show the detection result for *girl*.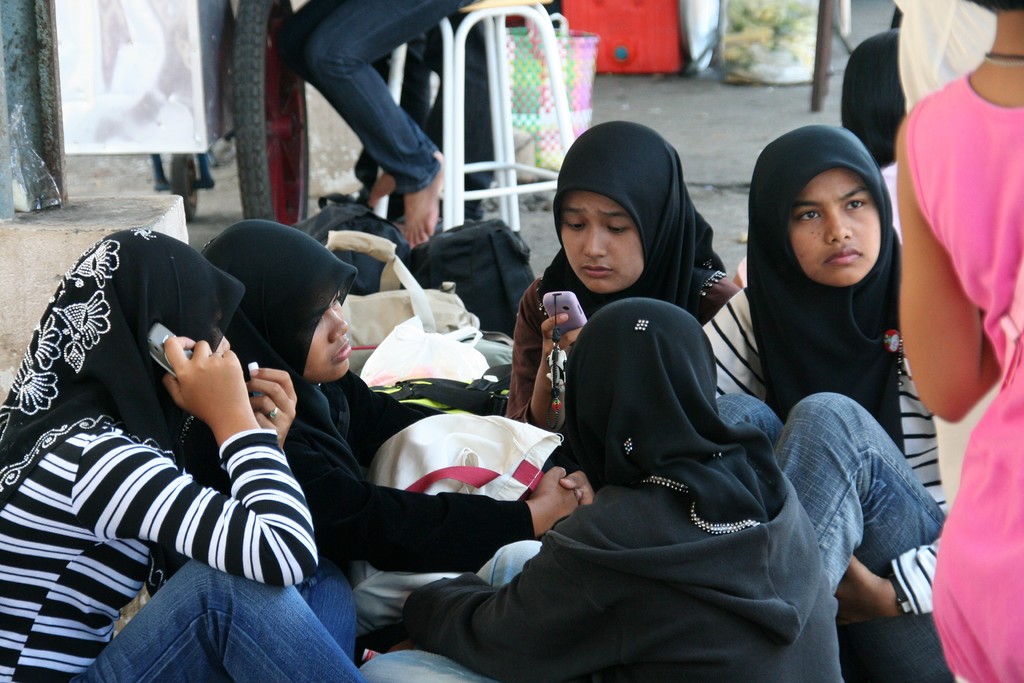
(left=195, top=213, right=575, bottom=574).
